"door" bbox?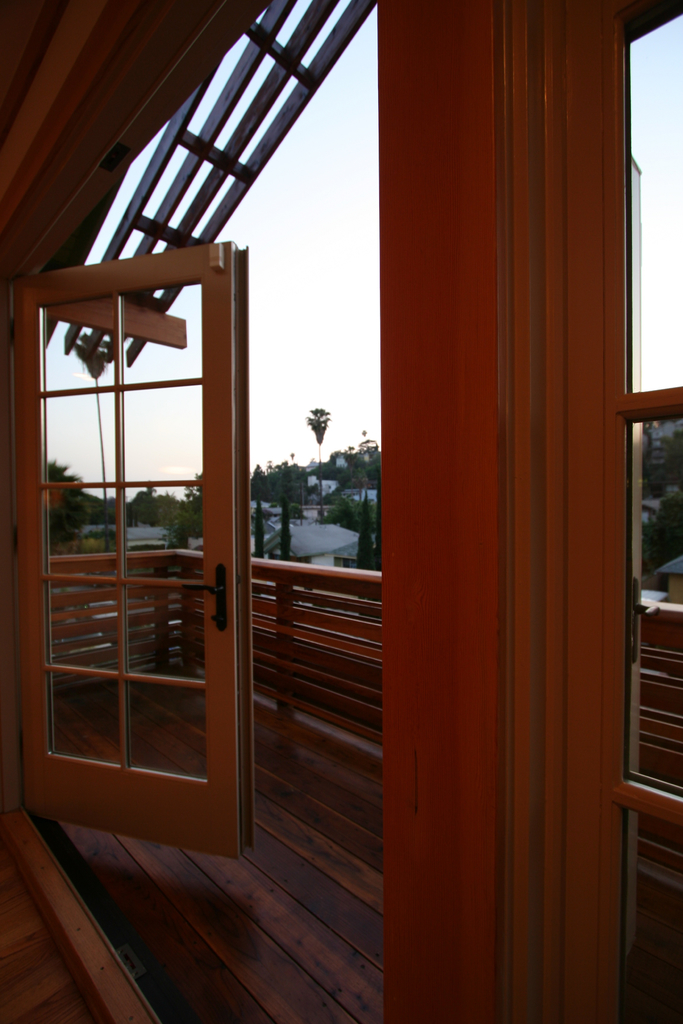
pyautogui.locateOnScreen(12, 236, 258, 863)
